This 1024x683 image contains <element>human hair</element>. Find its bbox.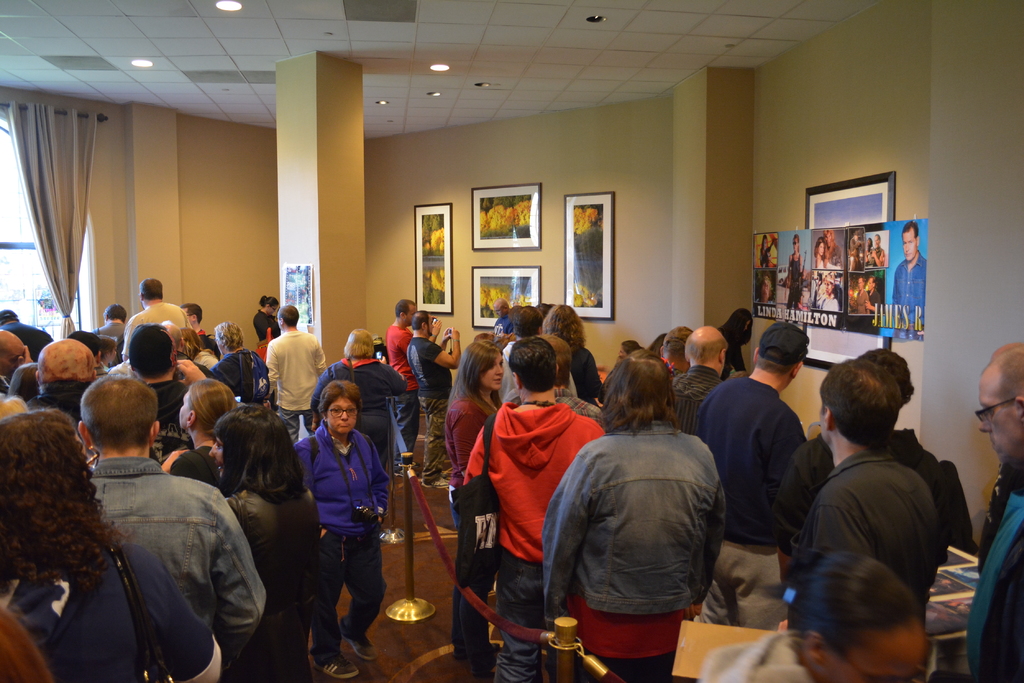
[177,301,202,323].
